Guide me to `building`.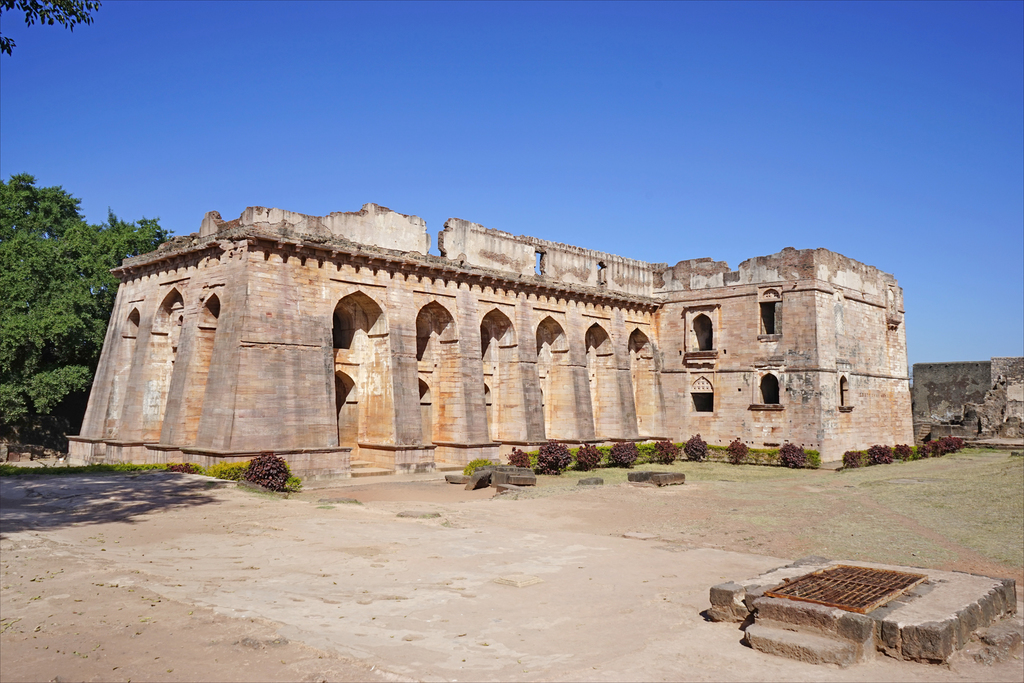
Guidance: region(67, 201, 916, 486).
